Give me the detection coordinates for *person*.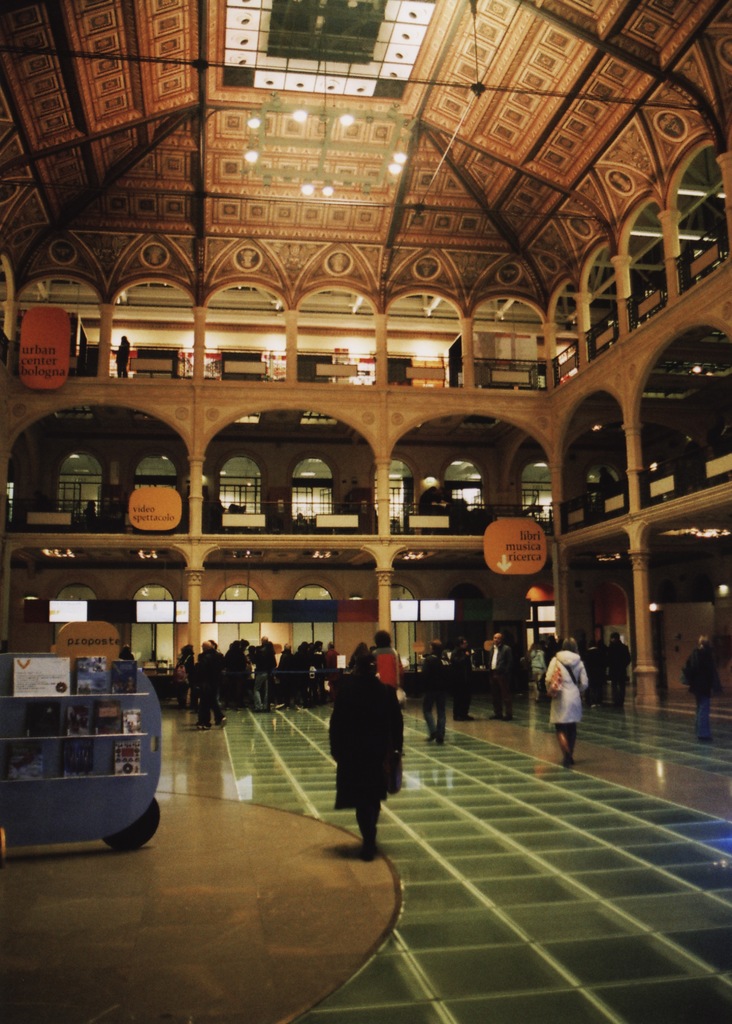
pyautogui.locateOnScreen(609, 632, 635, 714).
